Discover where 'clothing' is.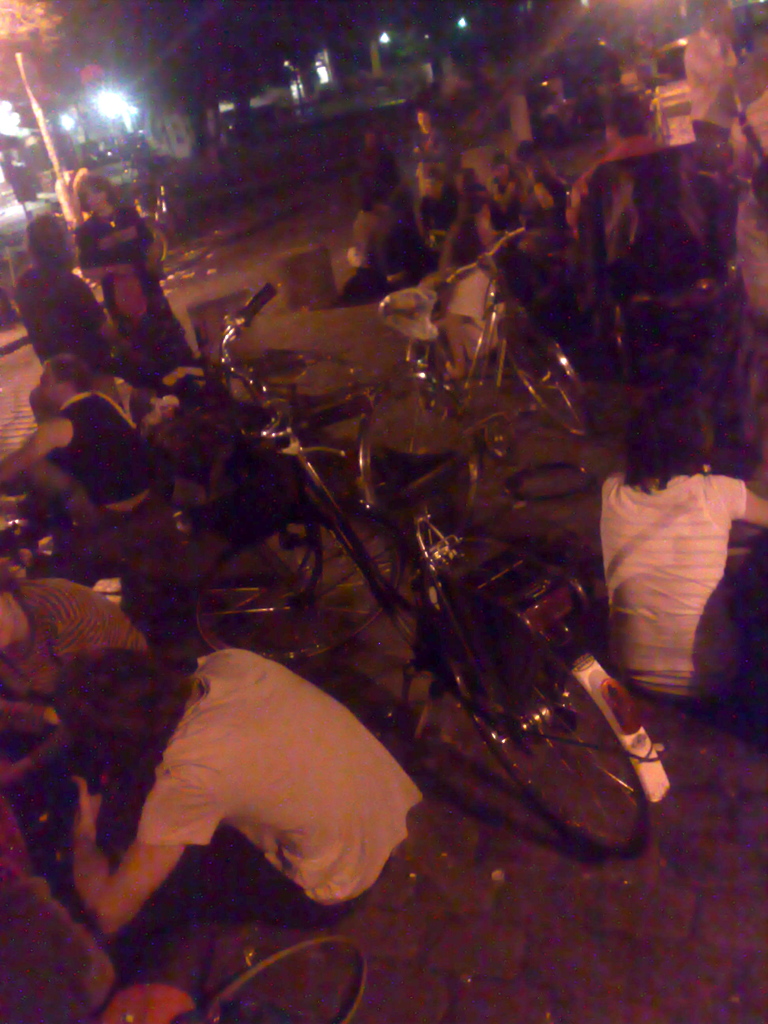
Discovered at [x1=560, y1=134, x2=733, y2=476].
